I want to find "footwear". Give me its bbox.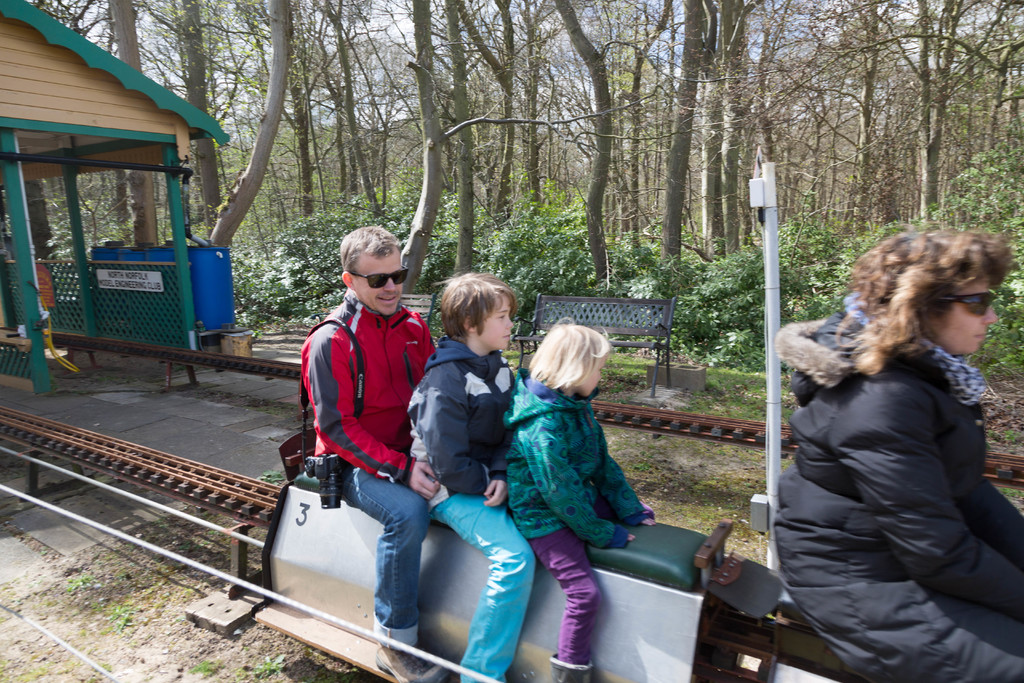
crop(548, 651, 596, 682).
